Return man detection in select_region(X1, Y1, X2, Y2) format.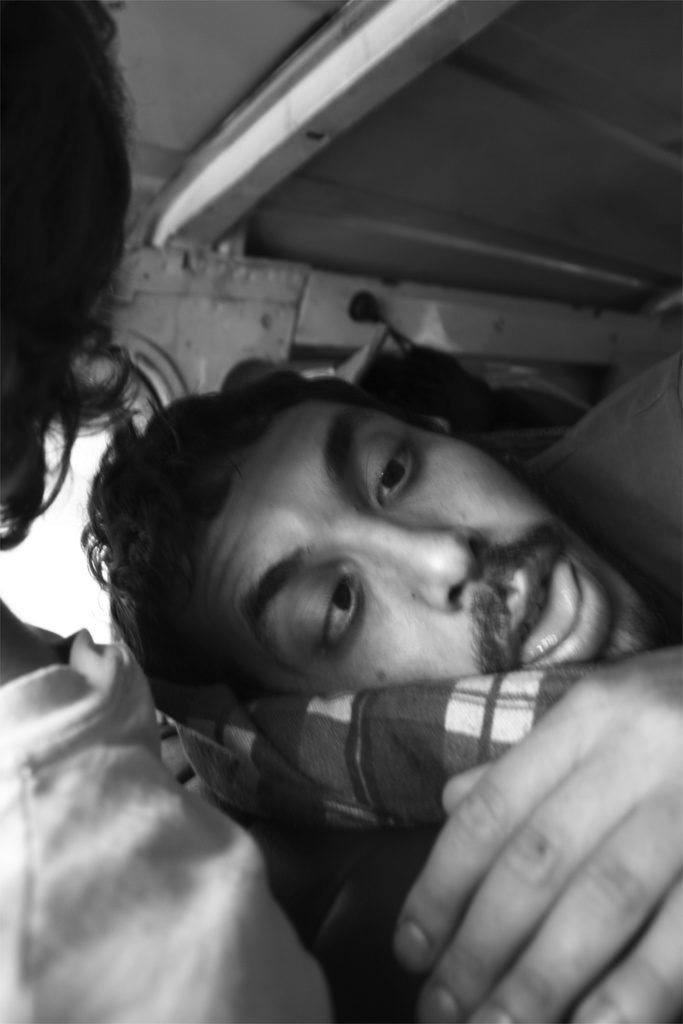
select_region(0, 1, 332, 1023).
